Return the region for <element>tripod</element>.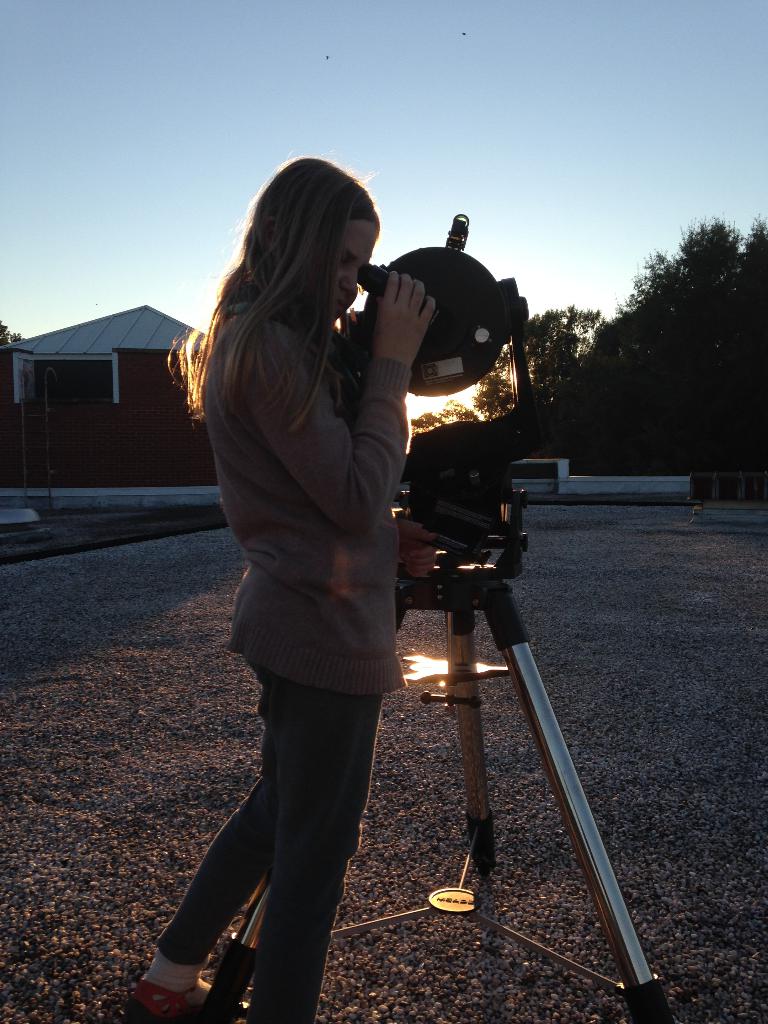
x1=196, y1=470, x2=676, y2=1023.
